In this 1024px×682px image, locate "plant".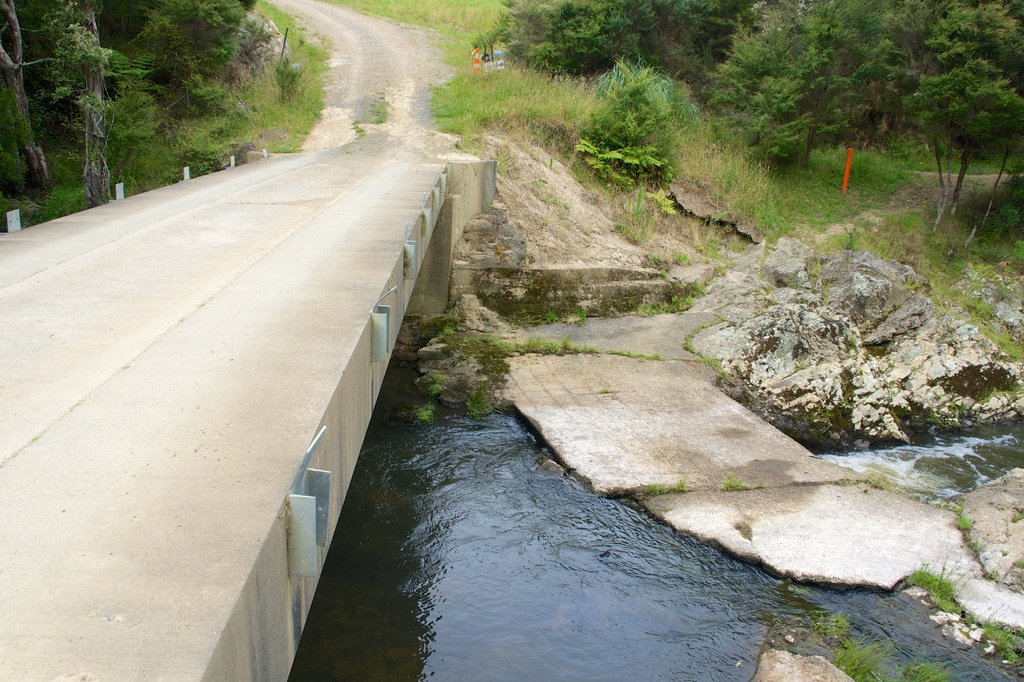
Bounding box: x1=515, y1=331, x2=559, y2=353.
